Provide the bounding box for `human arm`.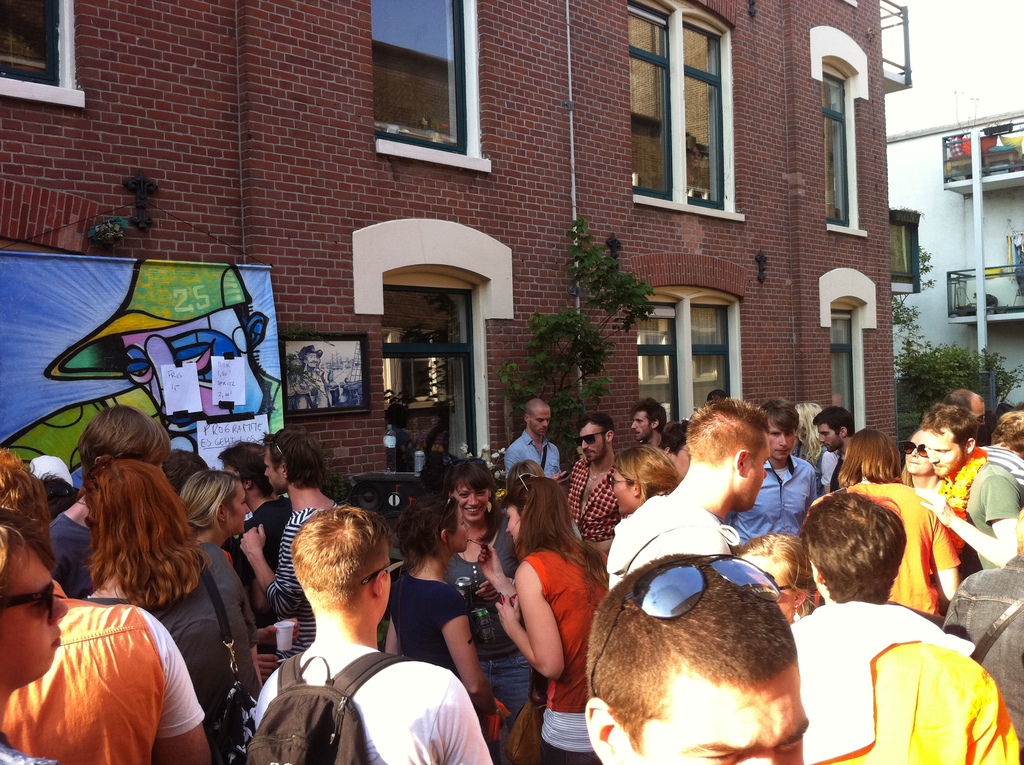
Rect(504, 447, 570, 486).
